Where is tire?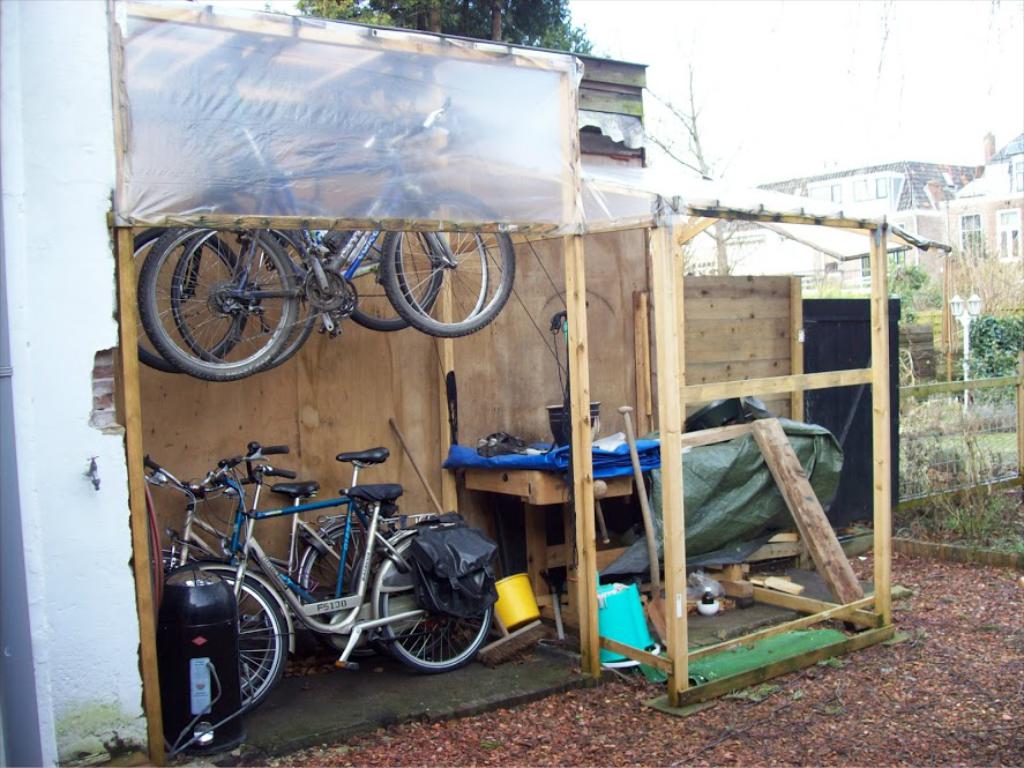
395:224:487:321.
